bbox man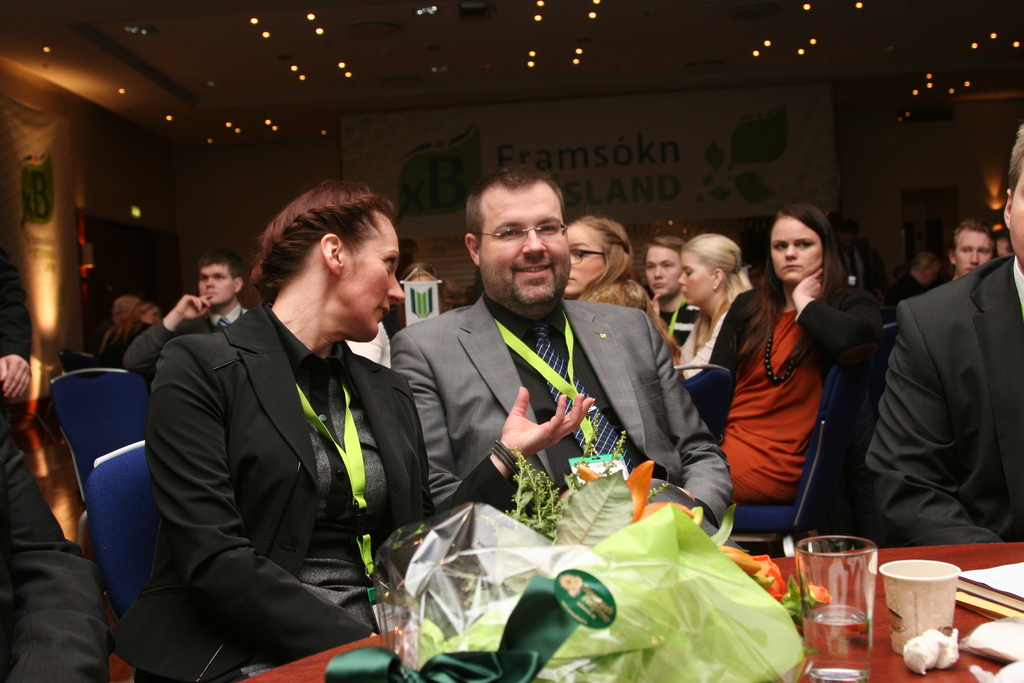
BBox(382, 190, 724, 539)
